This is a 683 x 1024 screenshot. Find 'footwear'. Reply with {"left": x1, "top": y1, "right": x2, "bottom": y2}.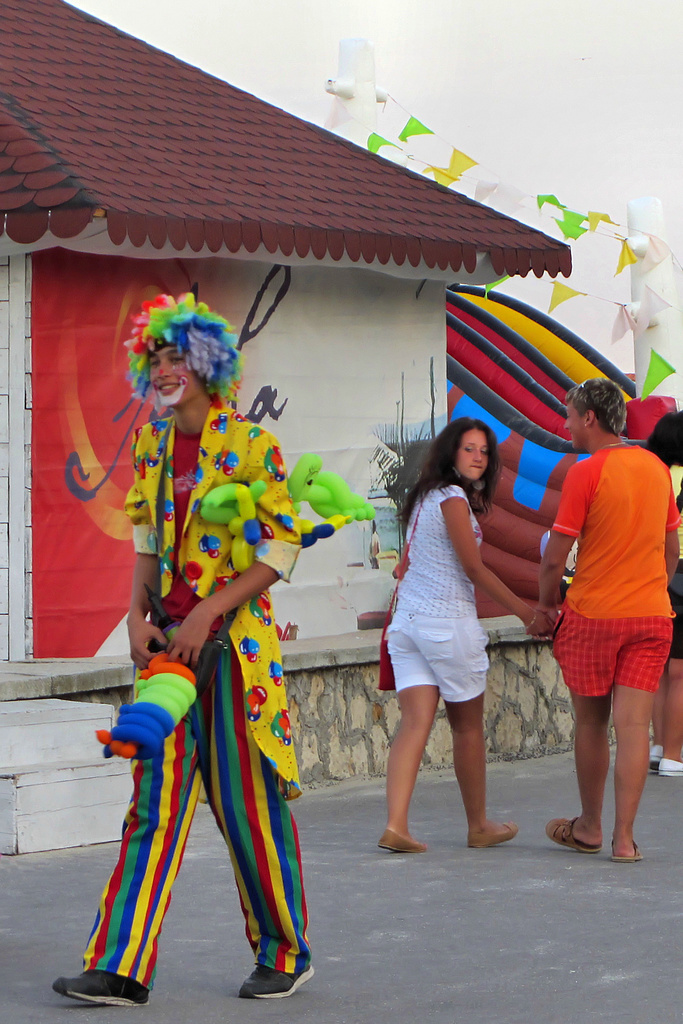
{"left": 659, "top": 758, "right": 682, "bottom": 779}.
